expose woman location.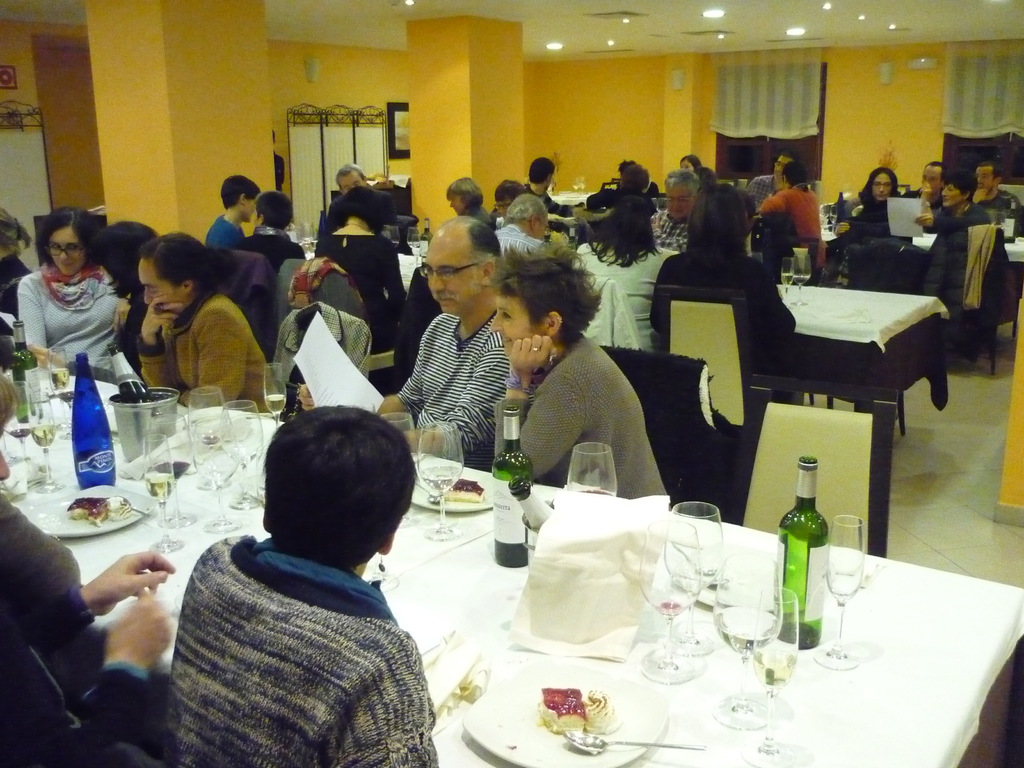
Exposed at 488/243/674/524.
